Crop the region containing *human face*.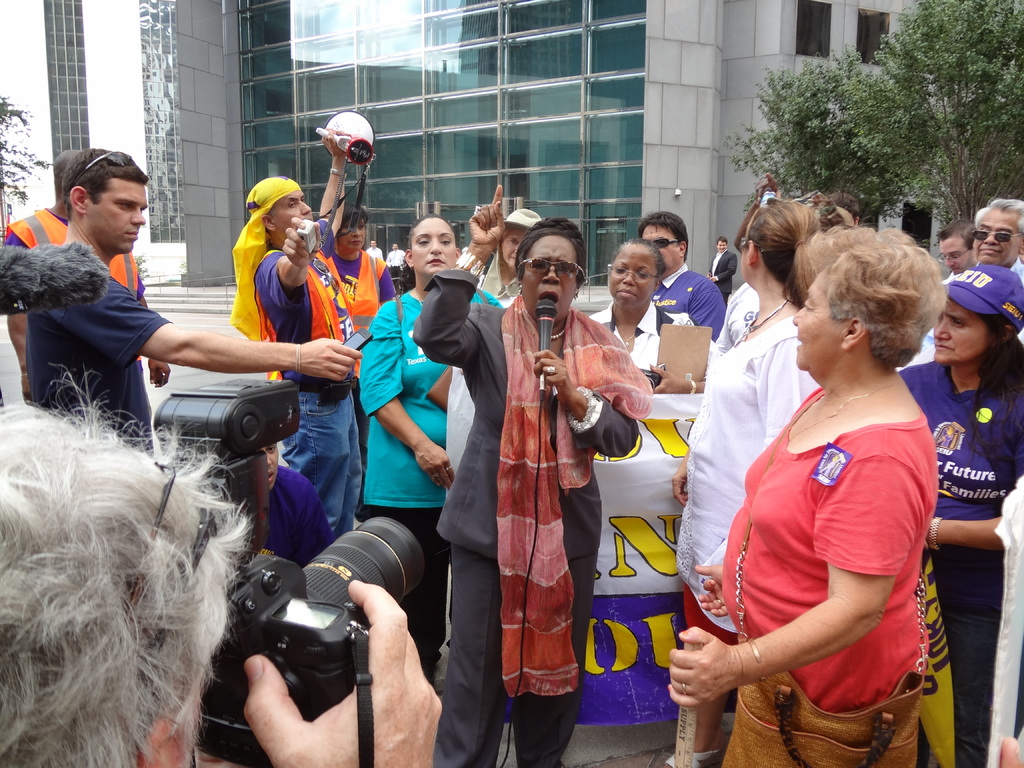
Crop region: {"x1": 54, "y1": 150, "x2": 141, "y2": 245}.
